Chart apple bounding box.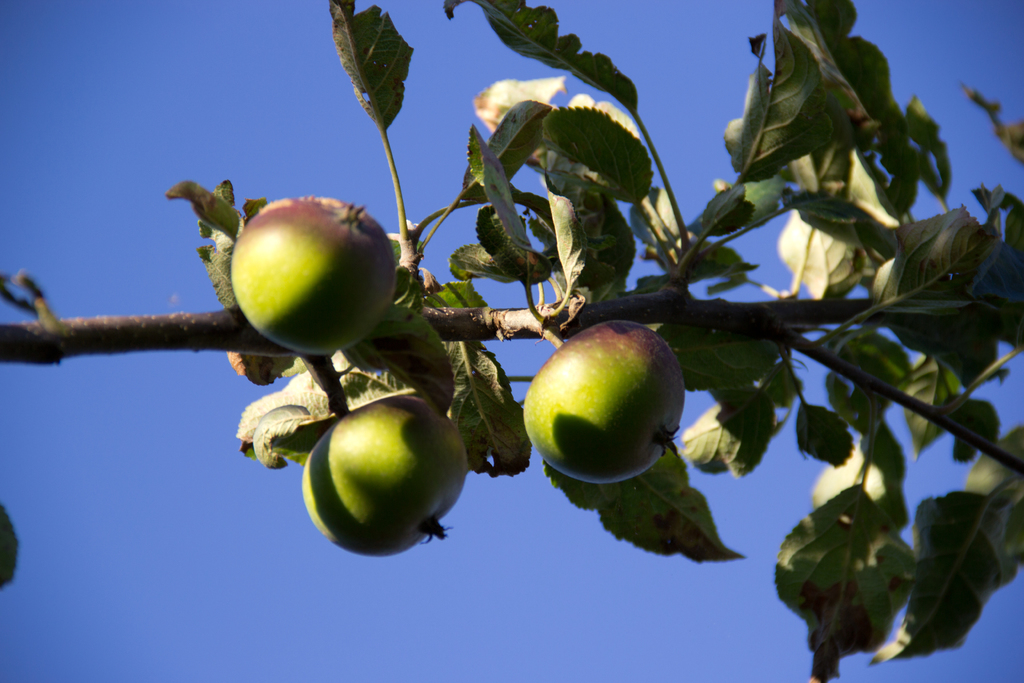
Charted: select_region(228, 192, 401, 353).
